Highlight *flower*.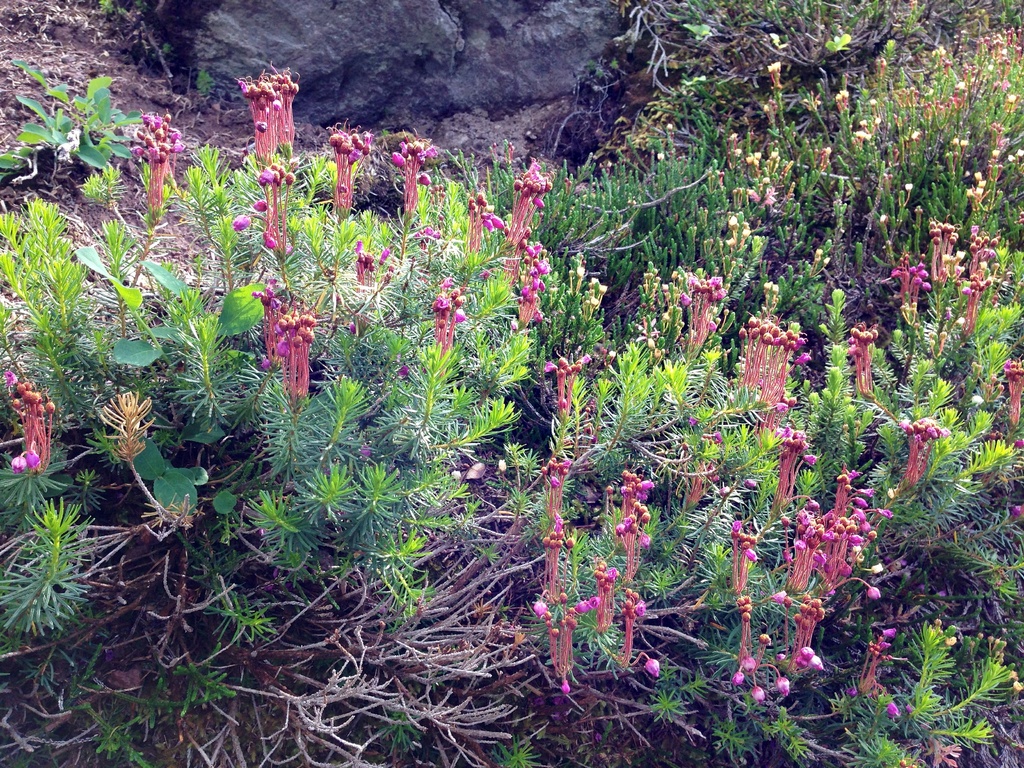
Highlighted region: (746, 324, 803, 419).
